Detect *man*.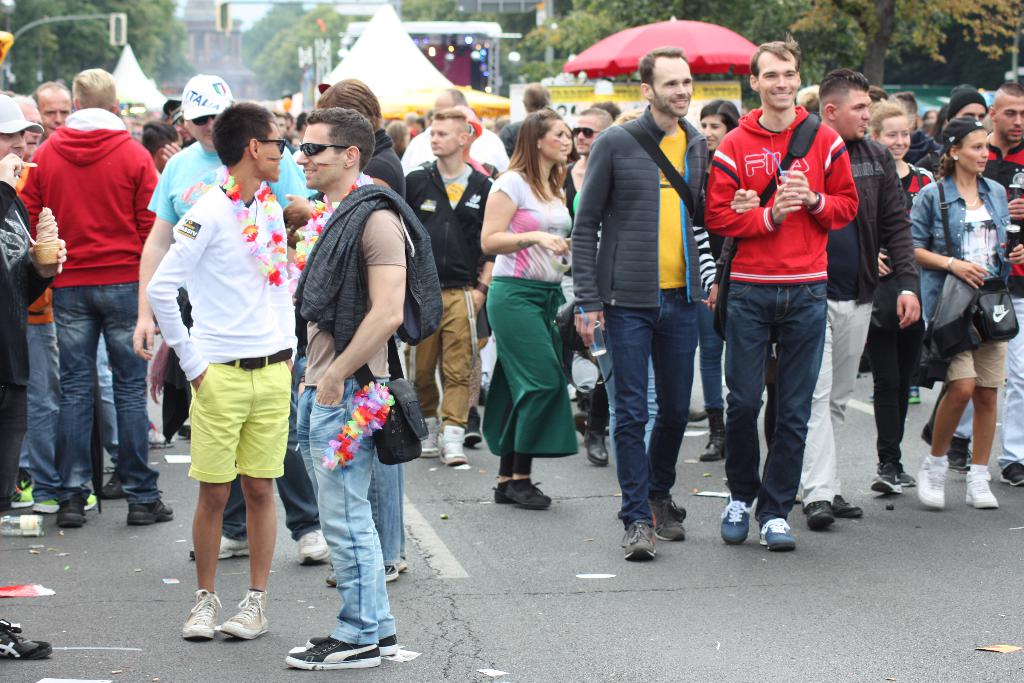
Detected at left=854, top=101, right=954, bottom=487.
